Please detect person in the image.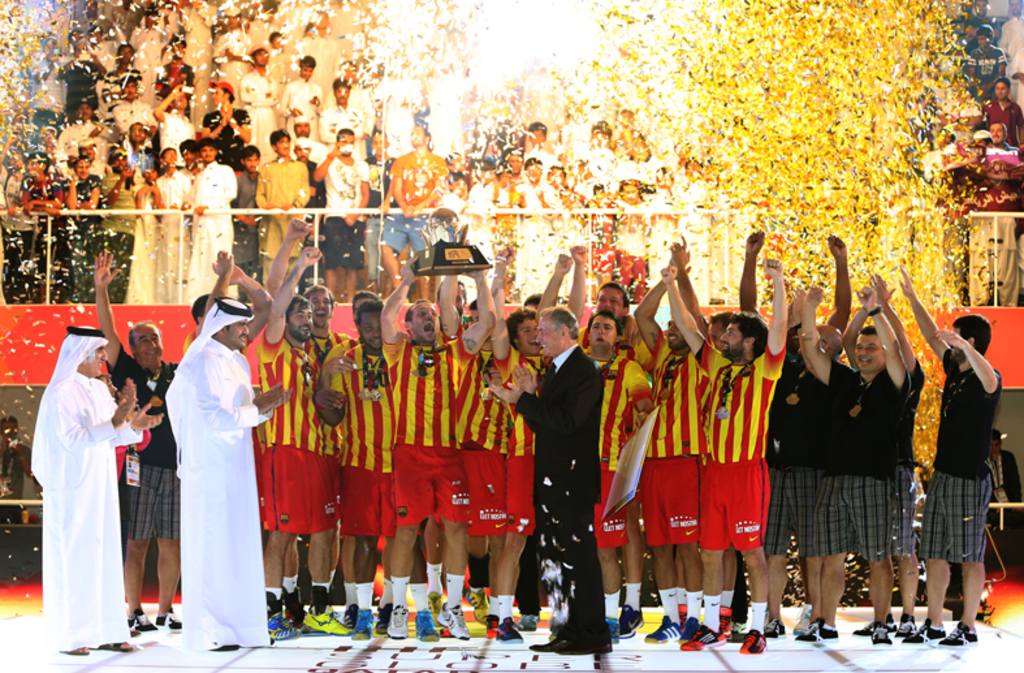
[811, 320, 843, 367].
